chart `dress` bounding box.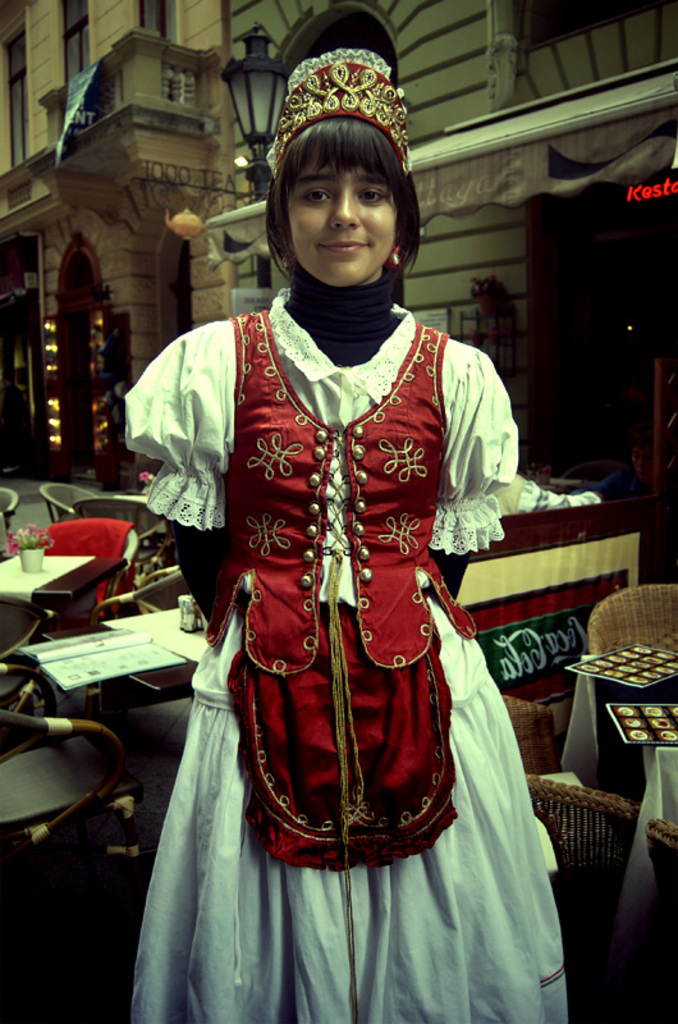
Charted: <box>128,248,565,1023</box>.
